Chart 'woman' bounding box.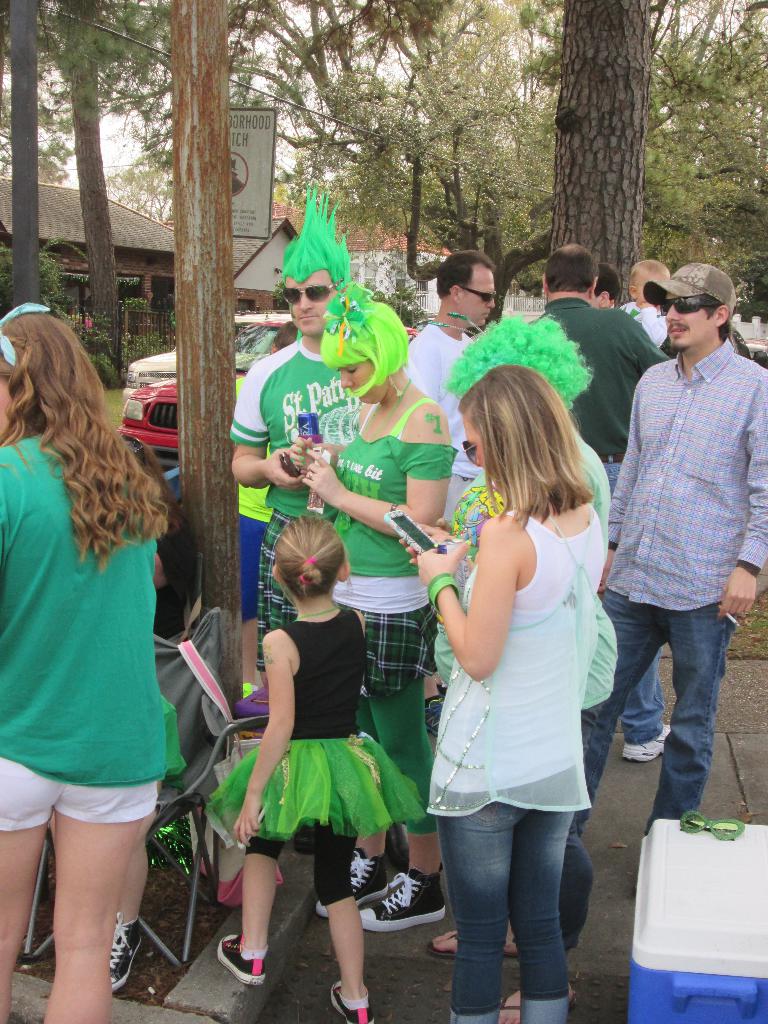
Charted: rect(0, 305, 172, 1023).
